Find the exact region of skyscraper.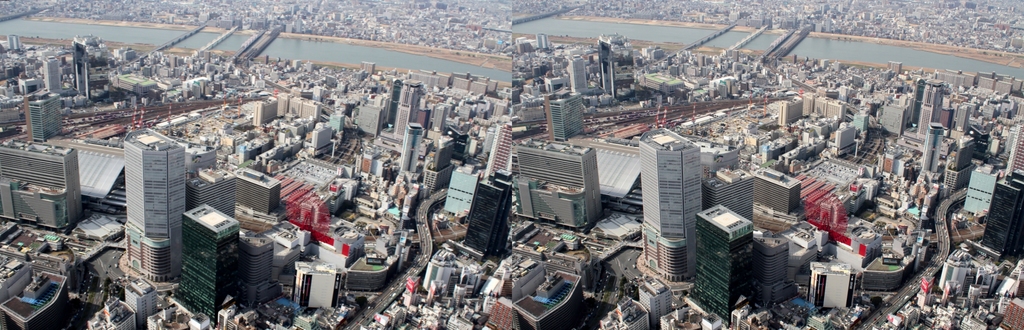
Exact region: x1=1004, y1=117, x2=1023, y2=183.
